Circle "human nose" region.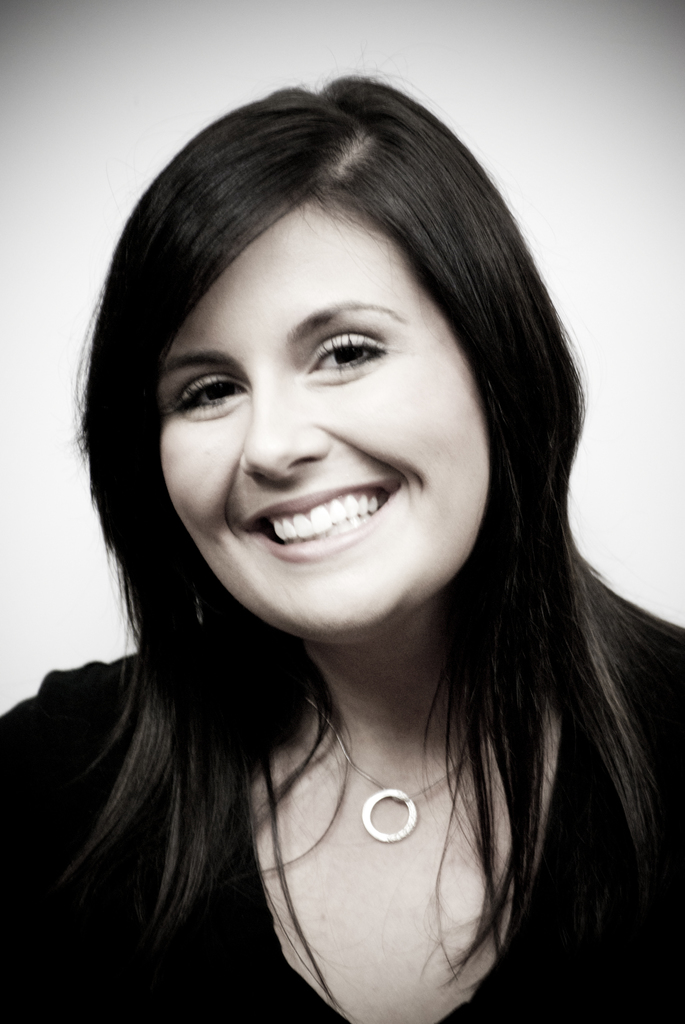
Region: Rect(238, 379, 330, 491).
